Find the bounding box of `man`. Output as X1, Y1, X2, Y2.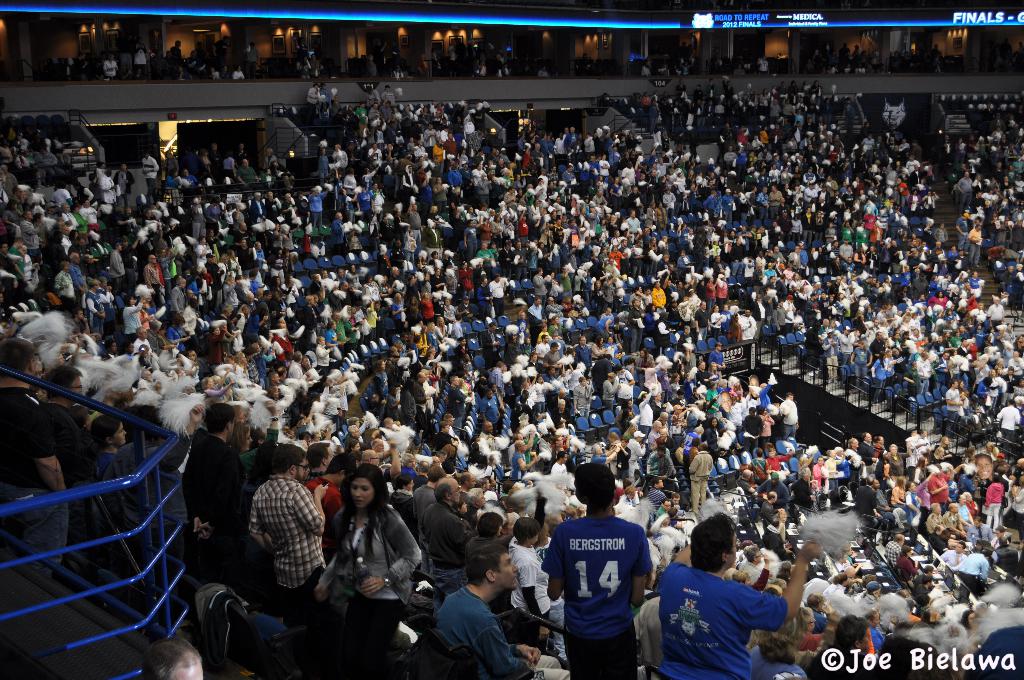
488, 362, 504, 408.
